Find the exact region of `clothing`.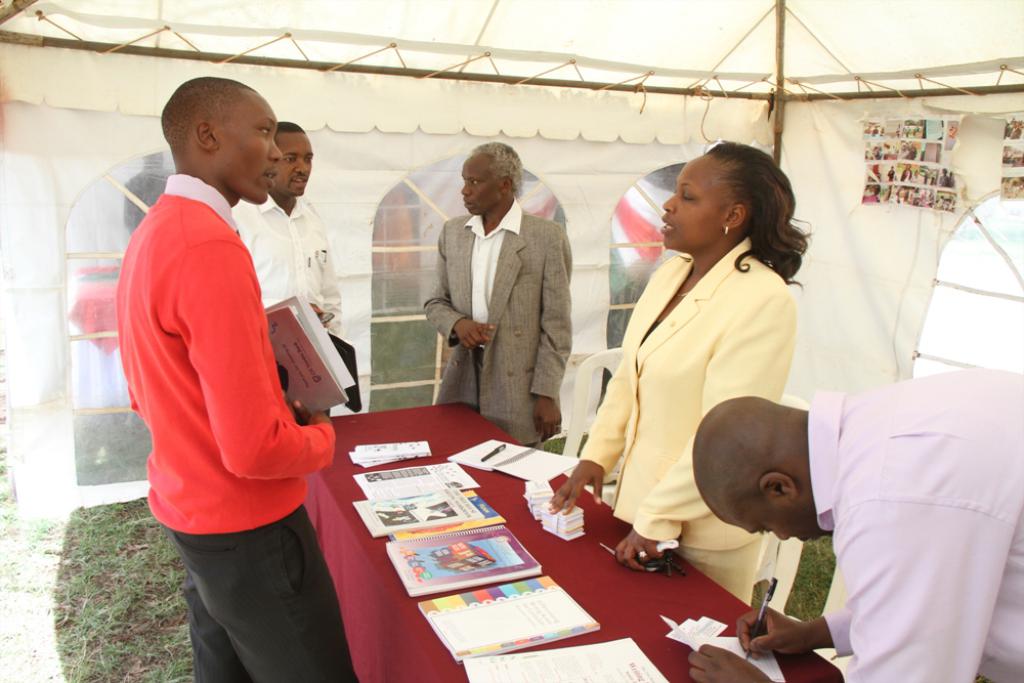
Exact region: 427, 202, 560, 481.
